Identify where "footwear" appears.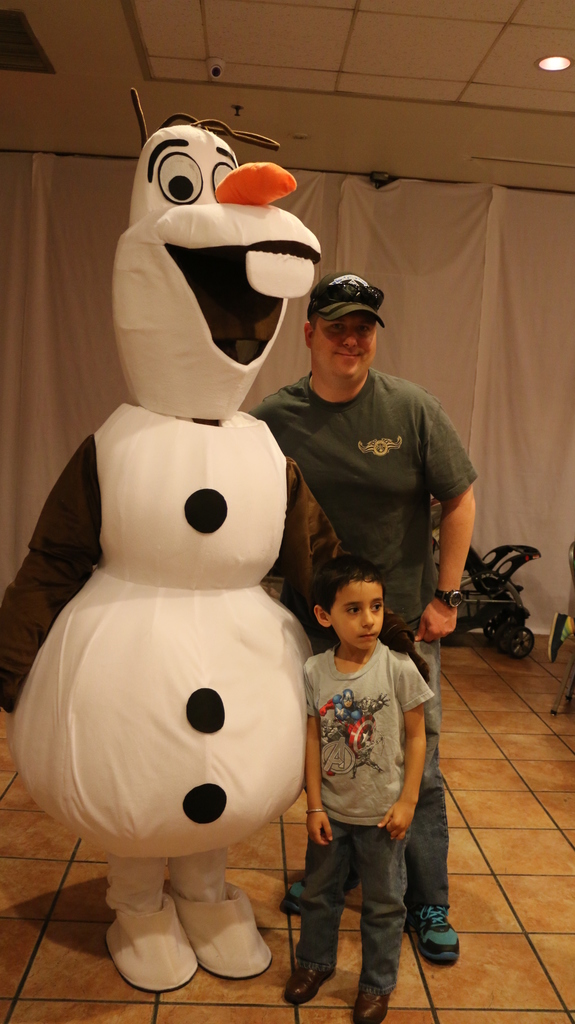
Appears at detection(165, 875, 275, 972).
